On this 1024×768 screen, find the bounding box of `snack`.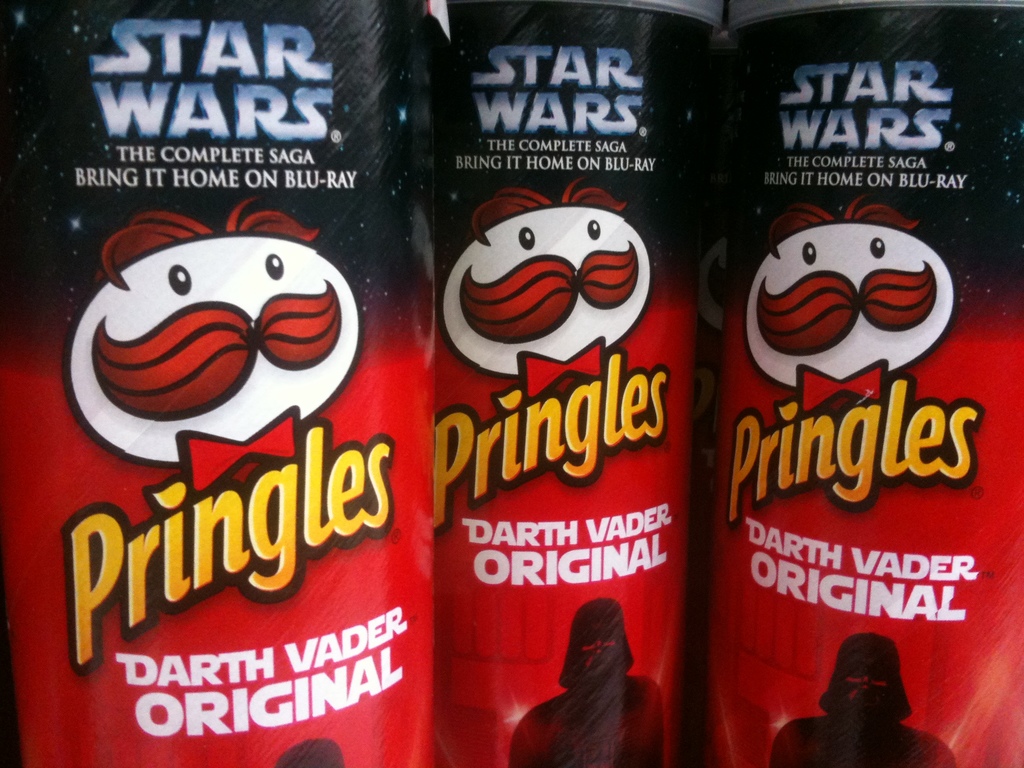
Bounding box: crop(685, 172, 1011, 767).
